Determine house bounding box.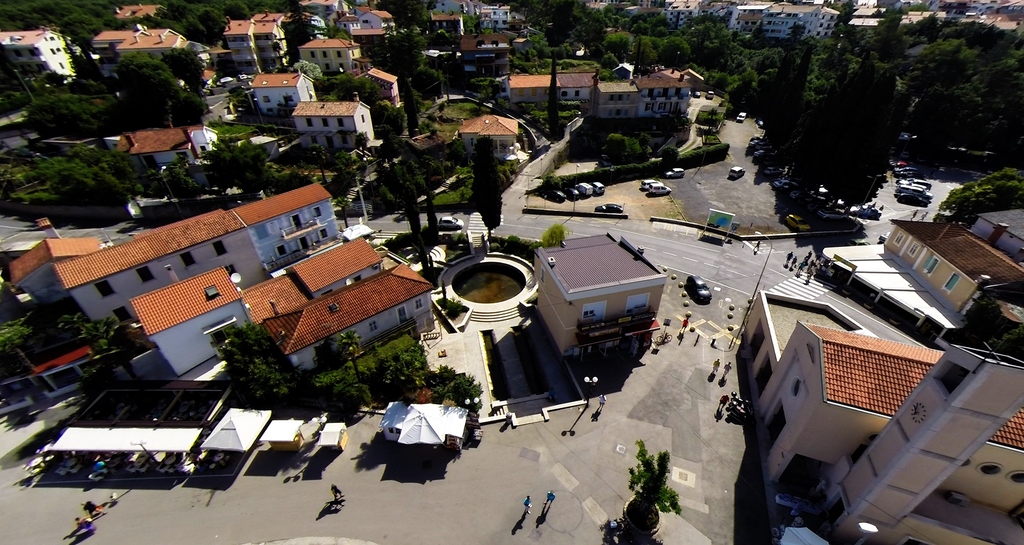
Determined: (522,230,665,363).
